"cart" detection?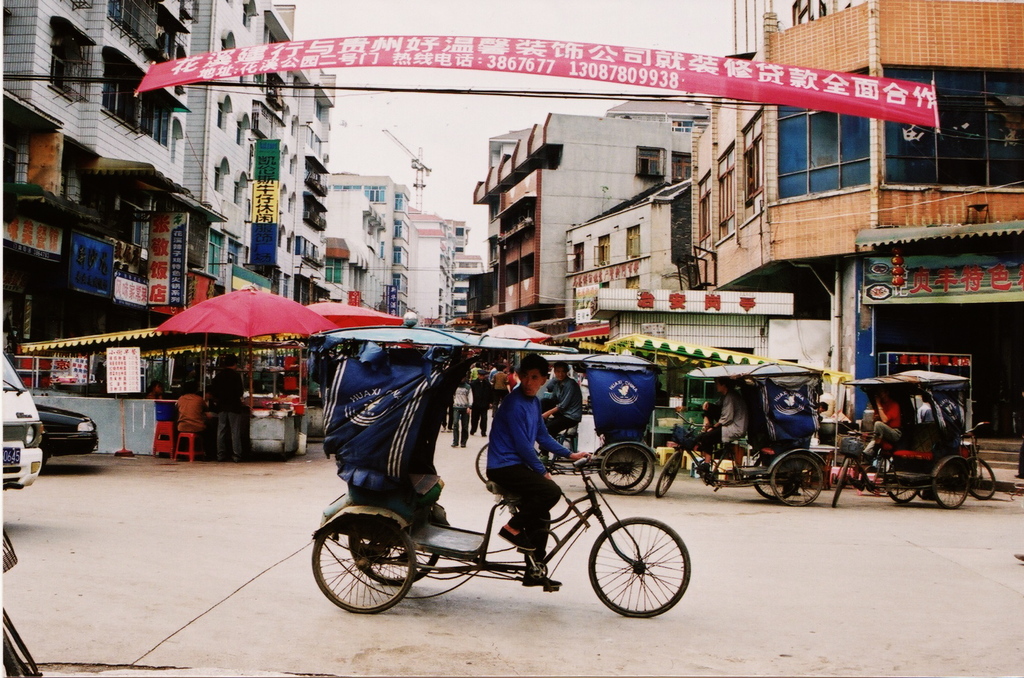
bbox=(833, 370, 972, 512)
